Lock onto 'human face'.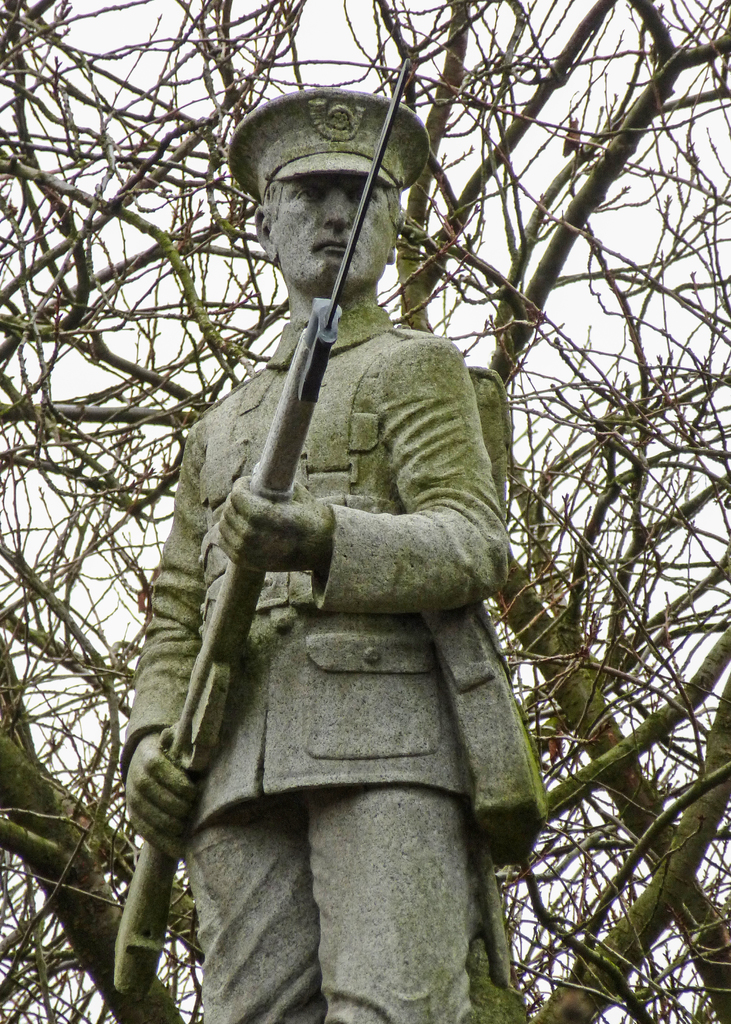
Locked: (left=270, top=163, right=401, bottom=309).
